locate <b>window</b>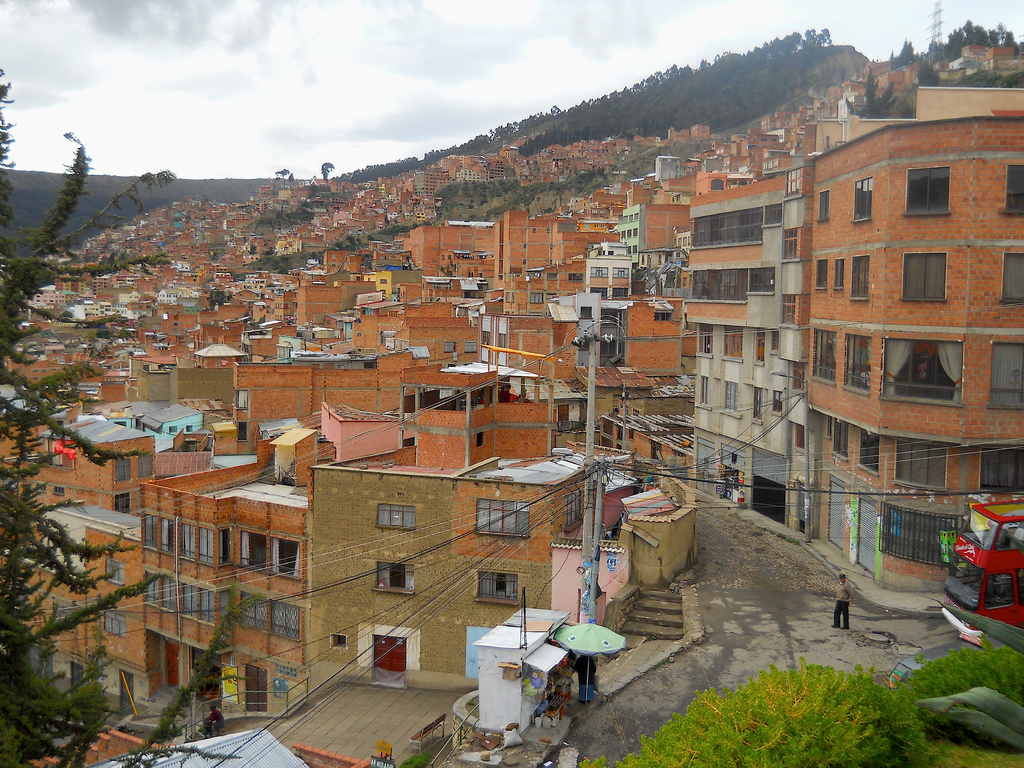
Rect(829, 420, 849, 463)
